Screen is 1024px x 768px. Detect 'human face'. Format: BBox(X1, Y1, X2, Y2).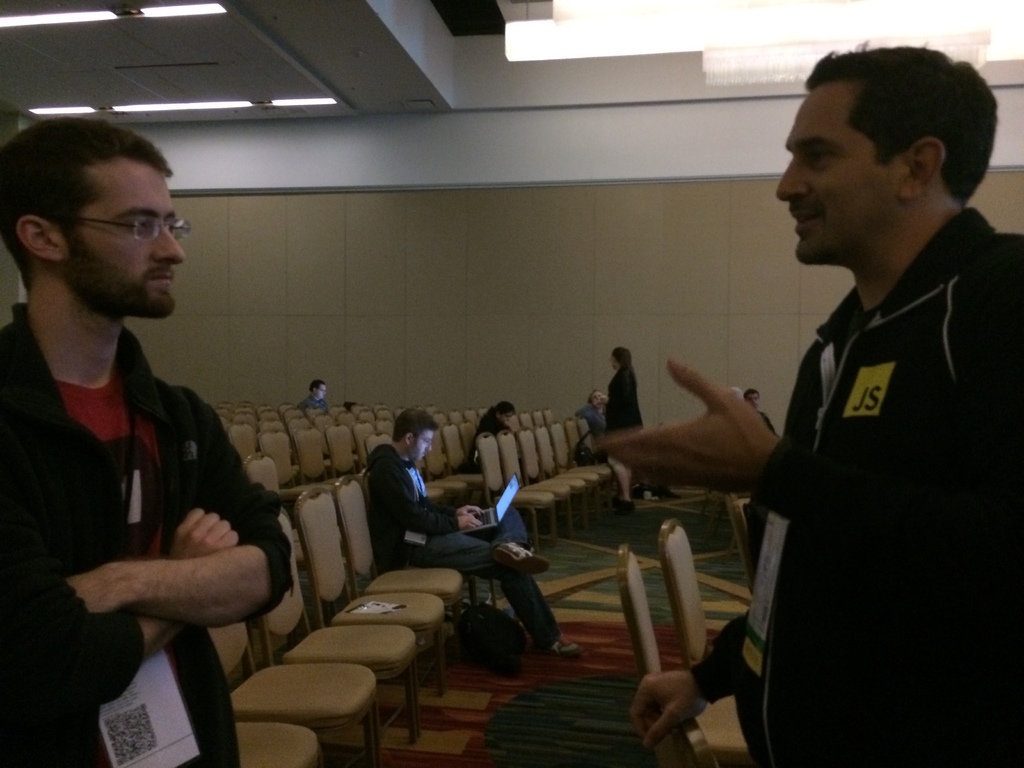
BBox(413, 429, 435, 466).
